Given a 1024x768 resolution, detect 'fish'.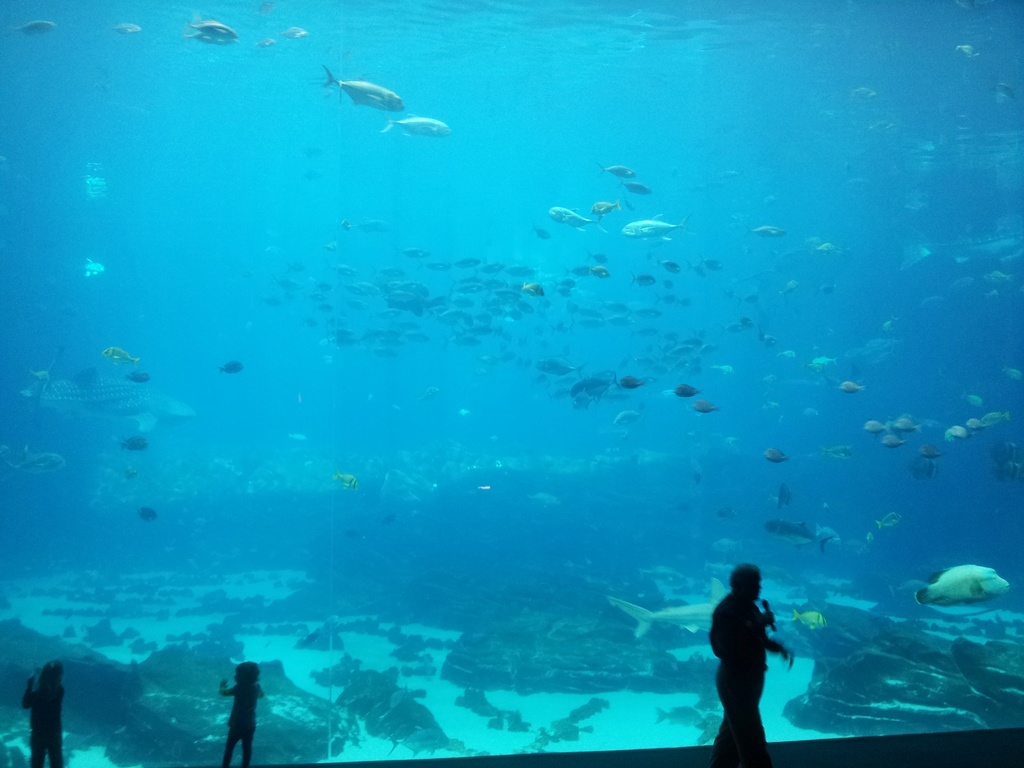
region(916, 560, 1007, 607).
